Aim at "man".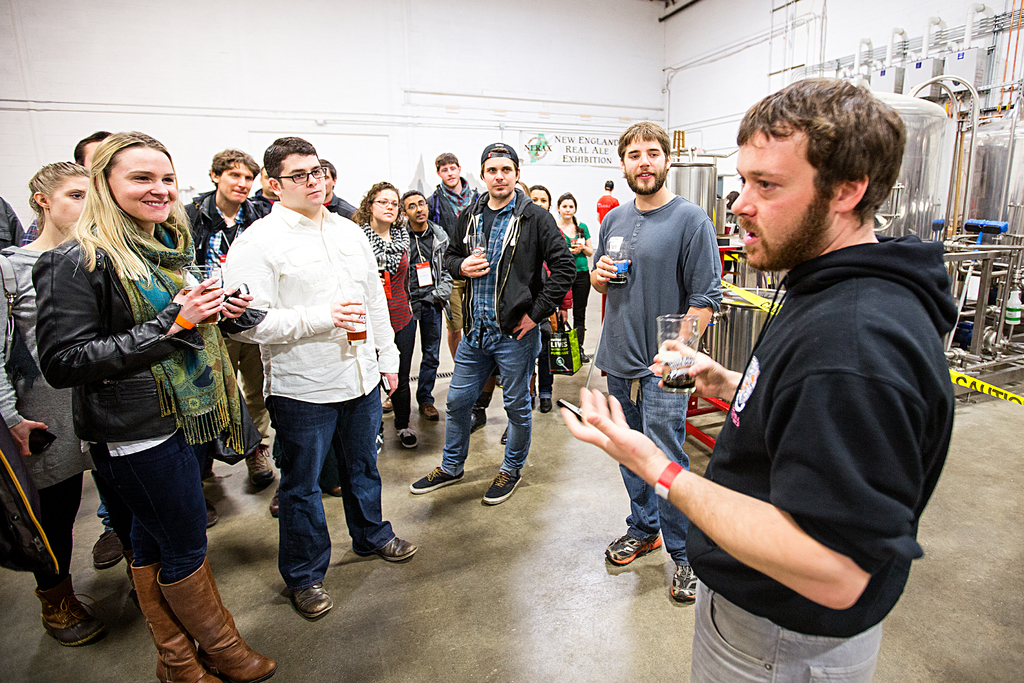
Aimed at Rect(440, 148, 597, 513).
